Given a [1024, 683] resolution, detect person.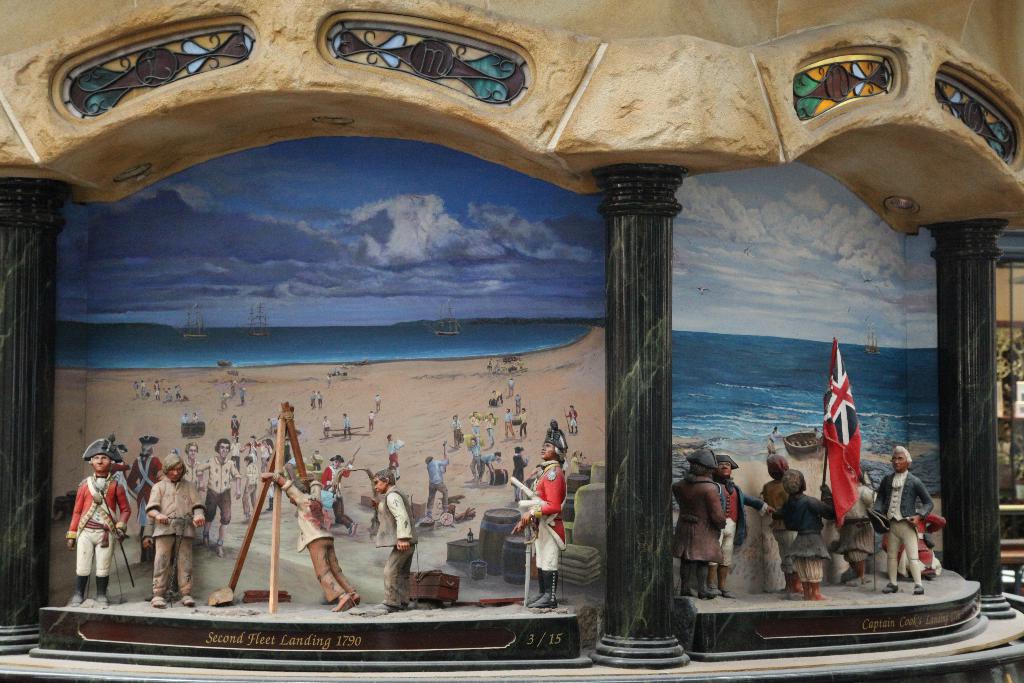
Rect(451, 418, 462, 452).
